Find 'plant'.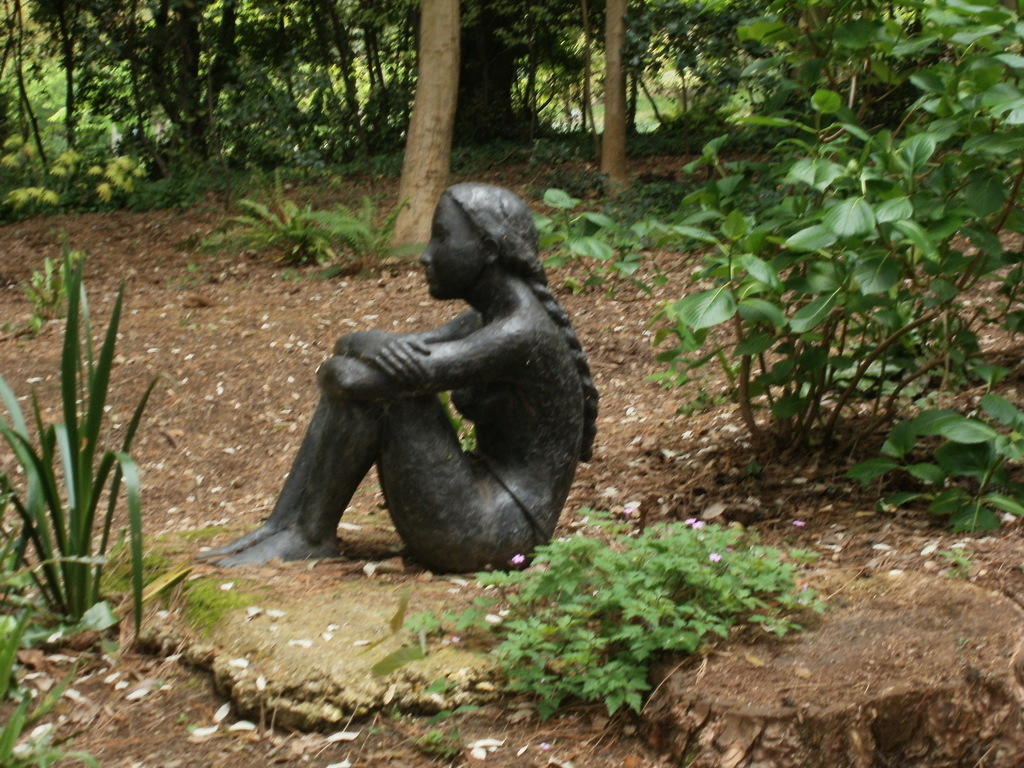
box=[0, 604, 97, 767].
